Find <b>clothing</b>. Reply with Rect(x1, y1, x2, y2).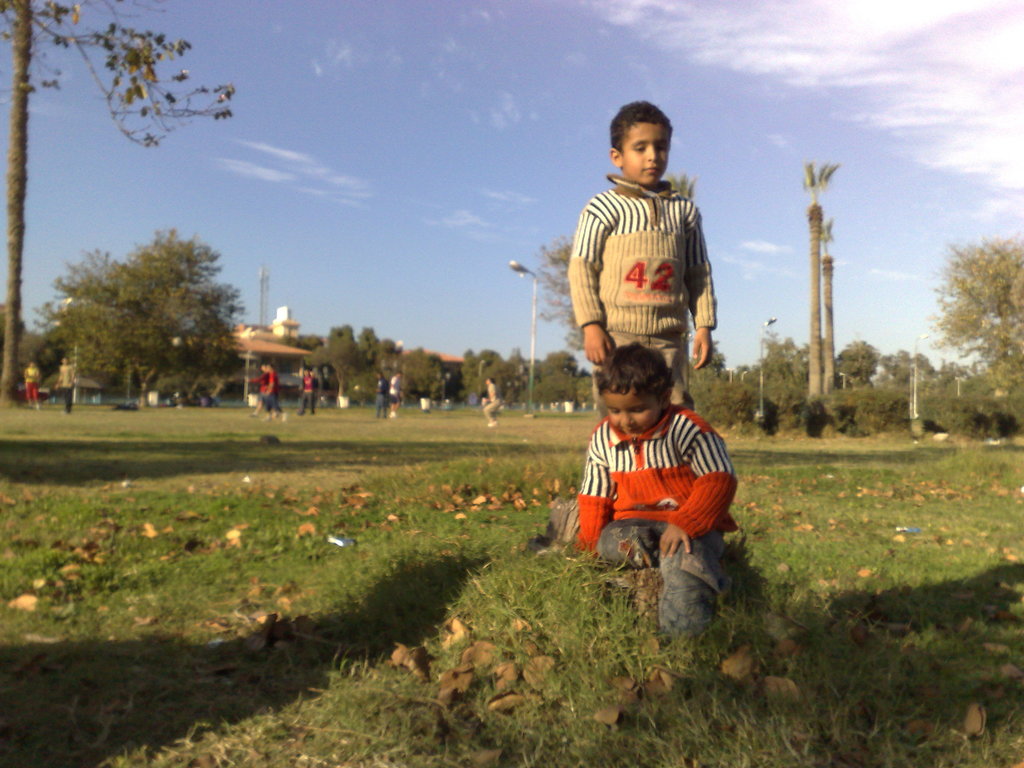
Rect(298, 377, 315, 410).
